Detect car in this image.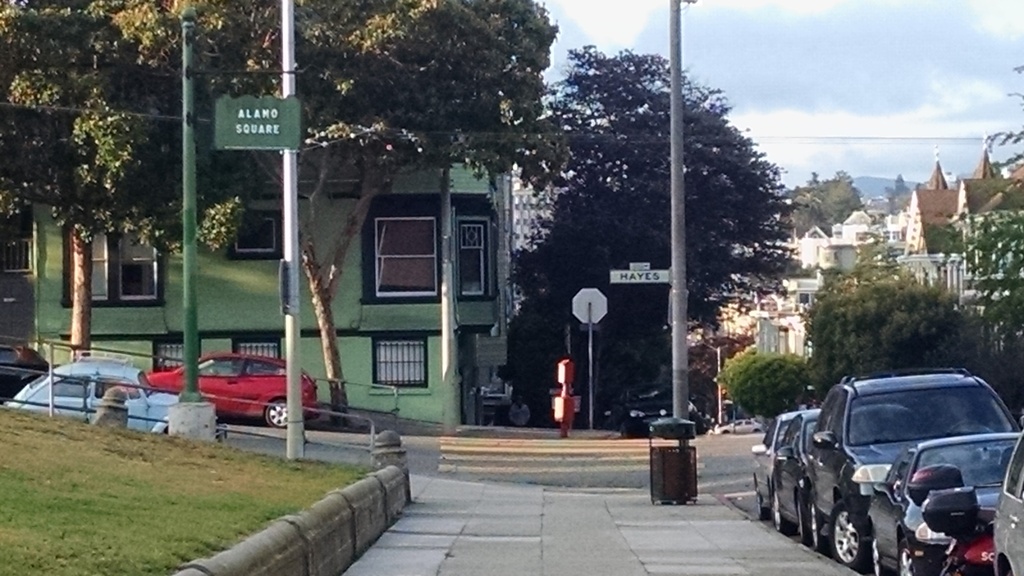
Detection: (x1=703, y1=409, x2=712, y2=433).
